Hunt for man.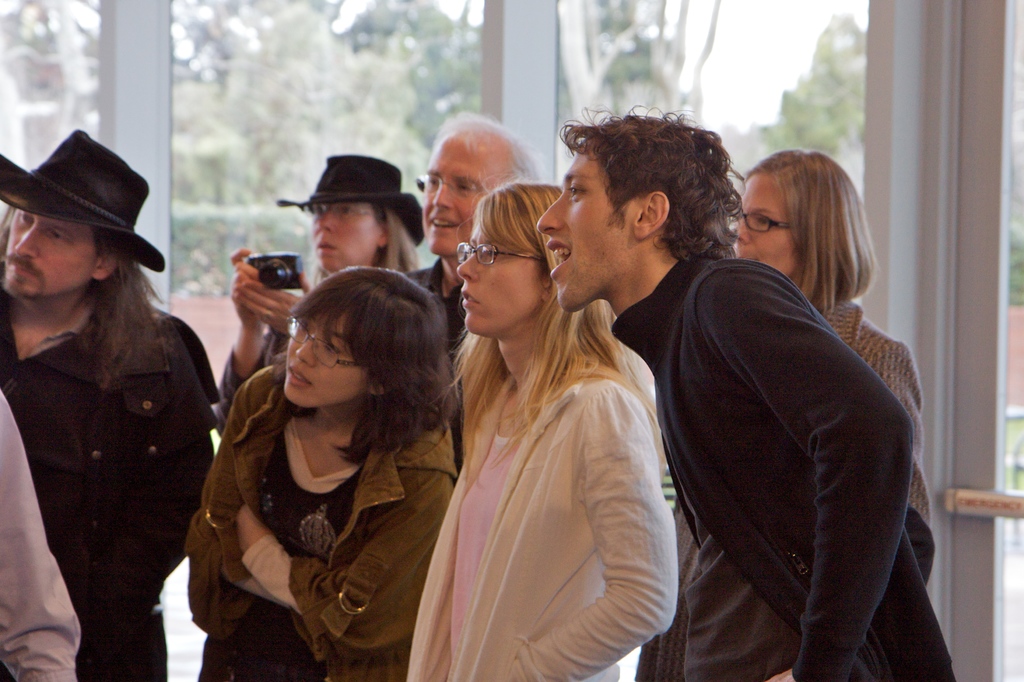
Hunted down at x1=537 y1=98 x2=956 y2=681.
